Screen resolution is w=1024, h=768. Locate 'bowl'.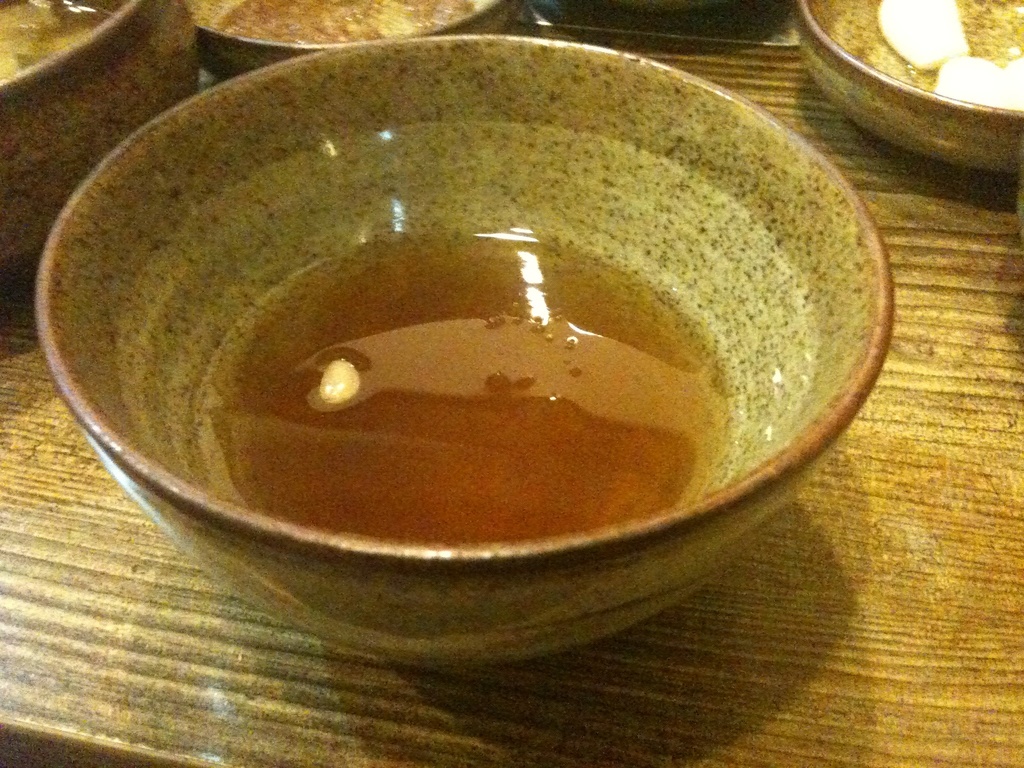
(0, 0, 201, 270).
